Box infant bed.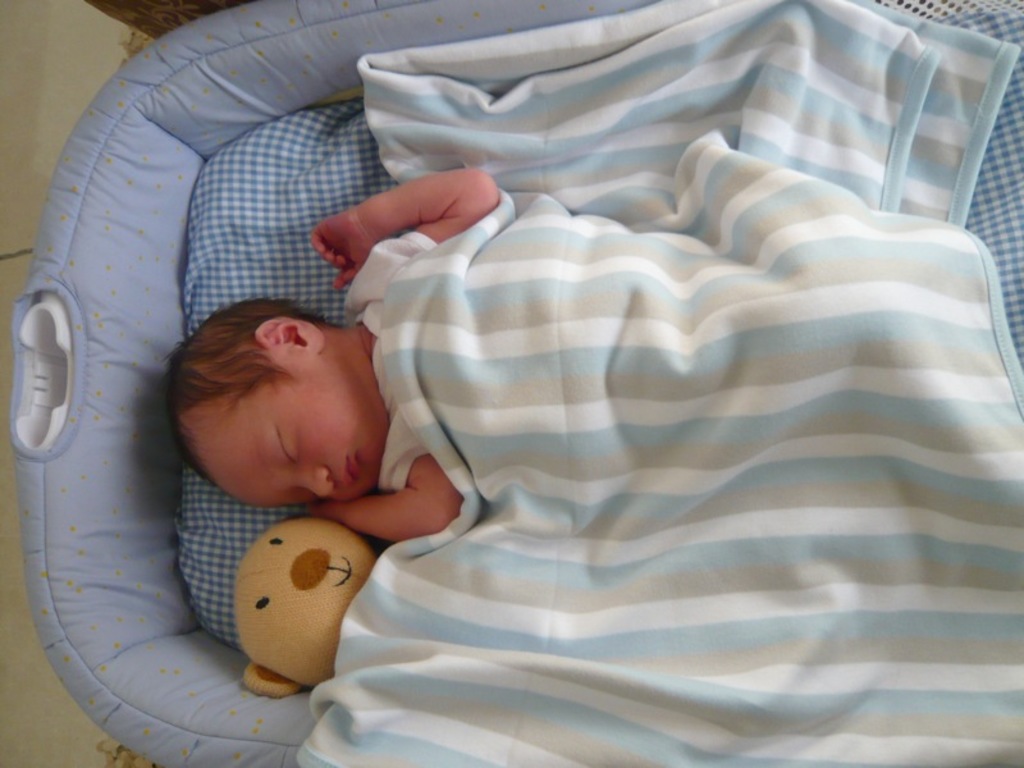
<bbox>8, 0, 1023, 767</bbox>.
